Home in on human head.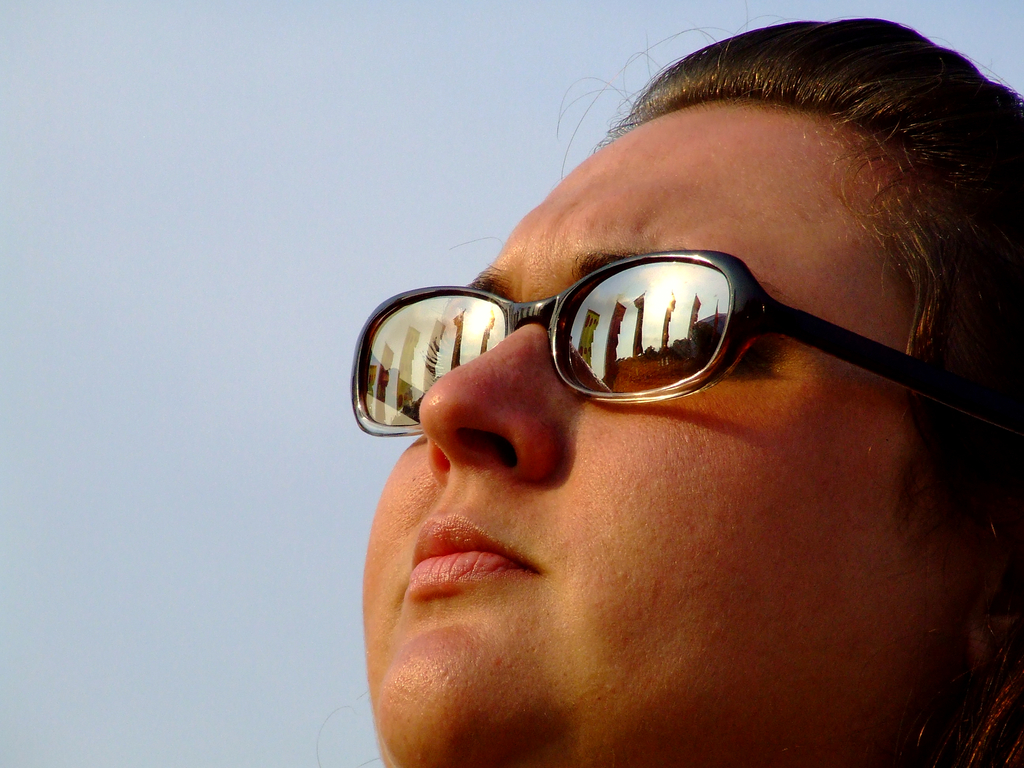
Homed in at bbox=(362, 16, 1023, 767).
